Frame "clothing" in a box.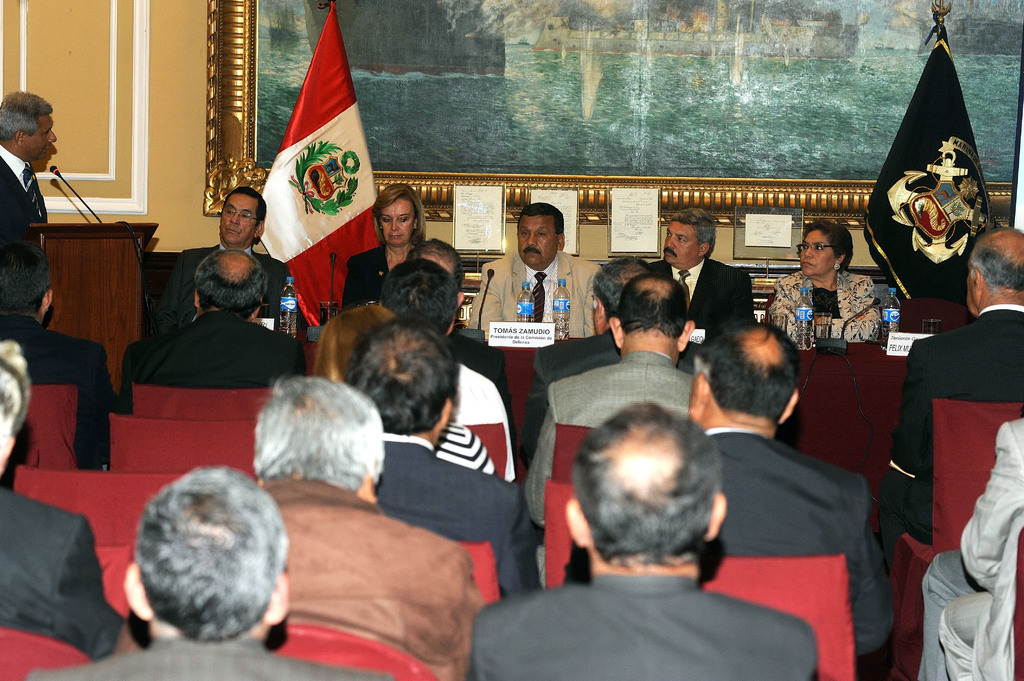
l=25, t=645, r=387, b=680.
